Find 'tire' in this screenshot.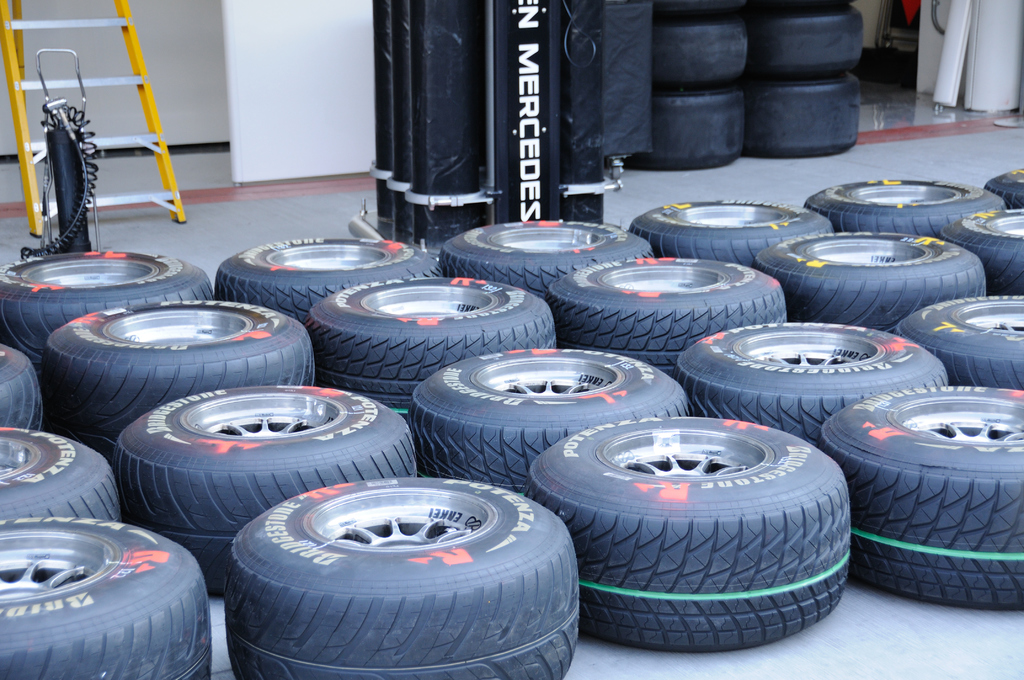
The bounding box for 'tire' is left=40, top=299, right=312, bottom=453.
